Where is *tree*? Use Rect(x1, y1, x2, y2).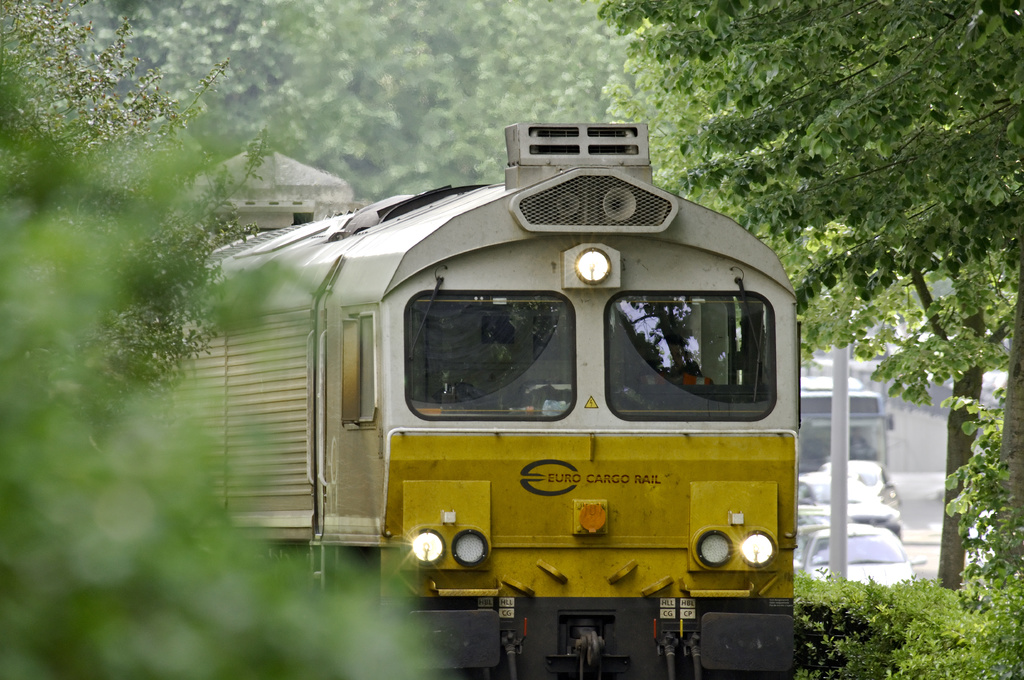
Rect(104, 0, 672, 201).
